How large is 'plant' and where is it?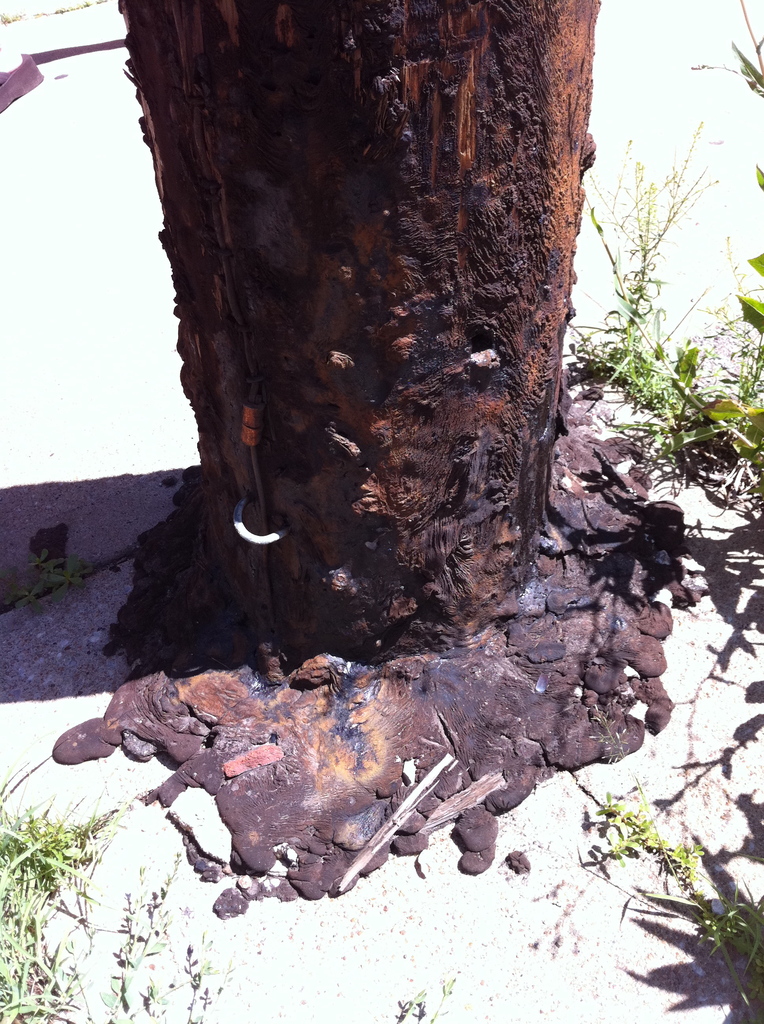
Bounding box: <bbox>367, 965, 451, 1023</bbox>.
